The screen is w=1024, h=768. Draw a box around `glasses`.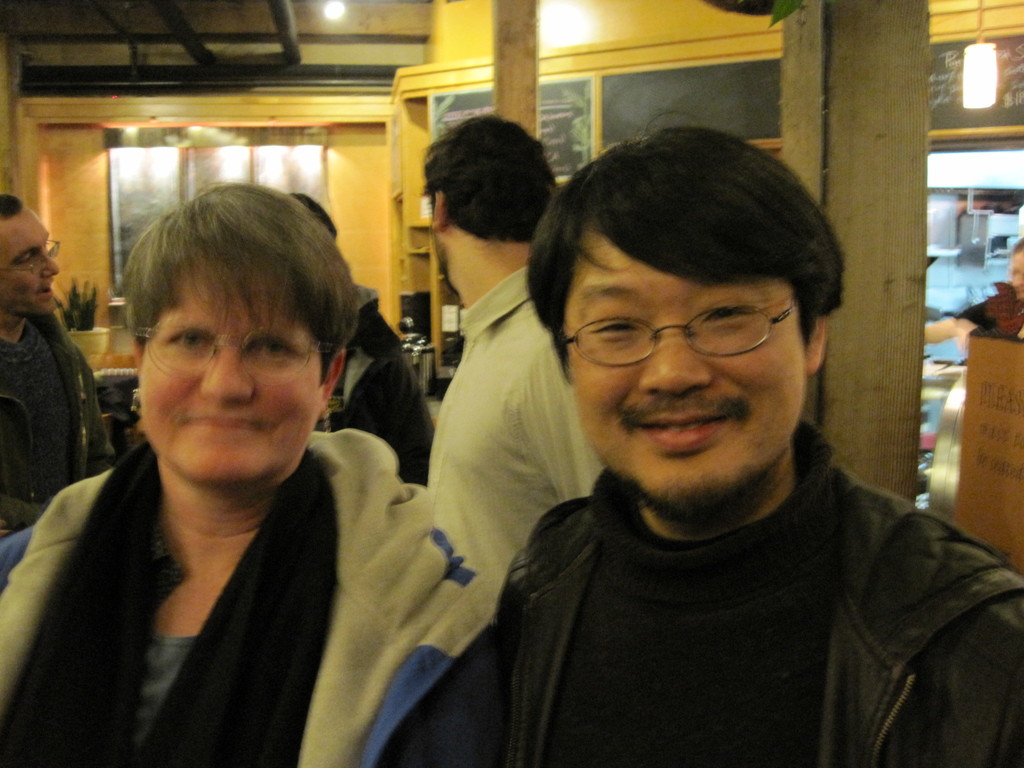
left=0, top=237, right=60, bottom=275.
